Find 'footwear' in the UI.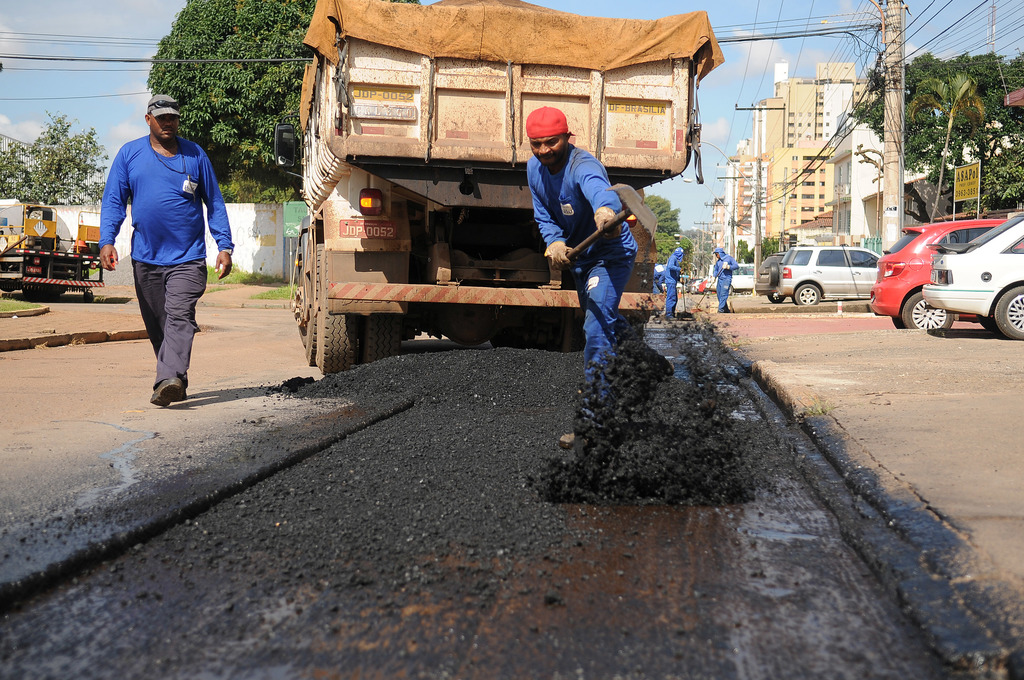
UI element at 154,386,182,406.
